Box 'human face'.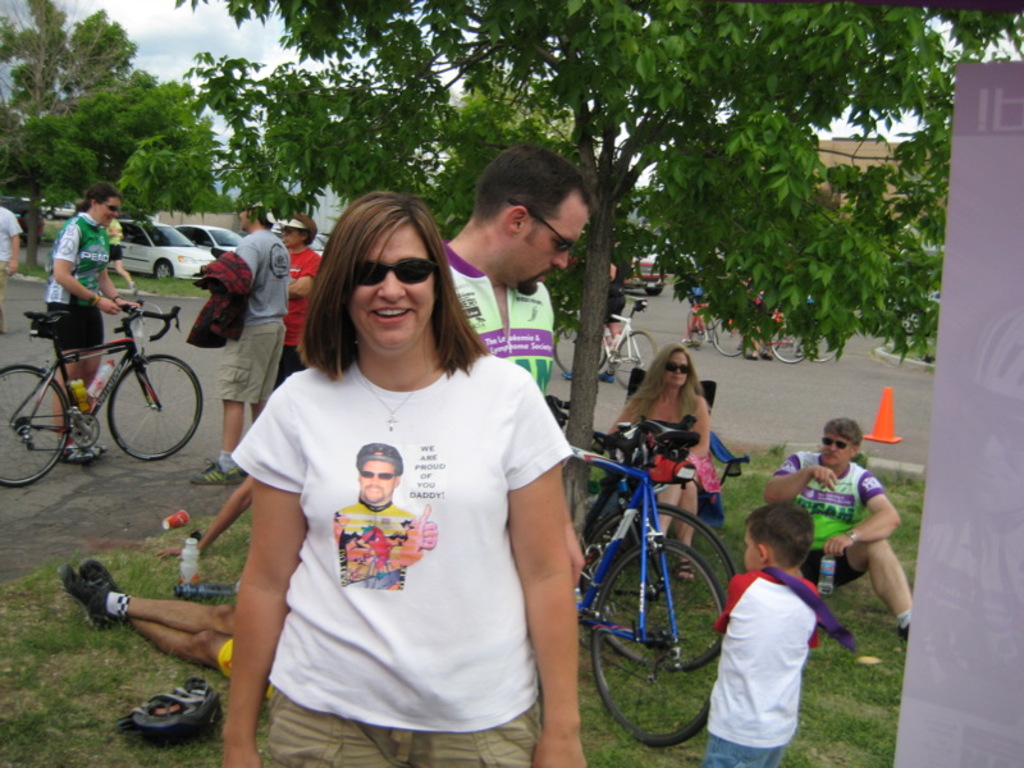
detection(349, 225, 435, 357).
